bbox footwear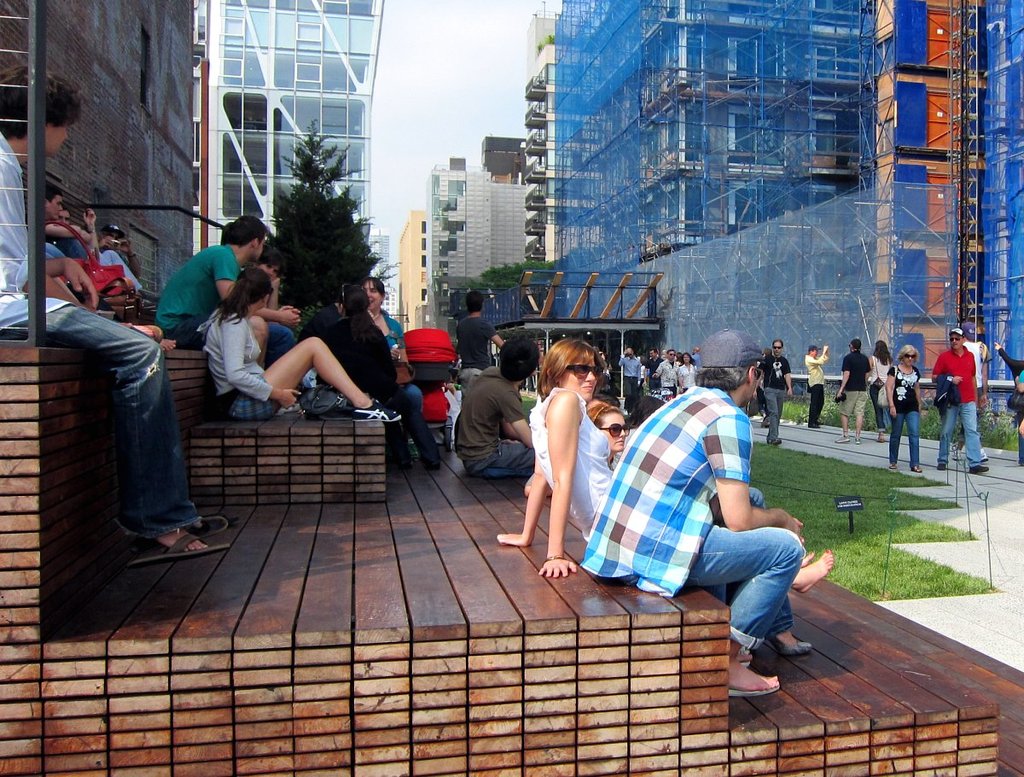
<region>810, 424, 817, 426</region>
